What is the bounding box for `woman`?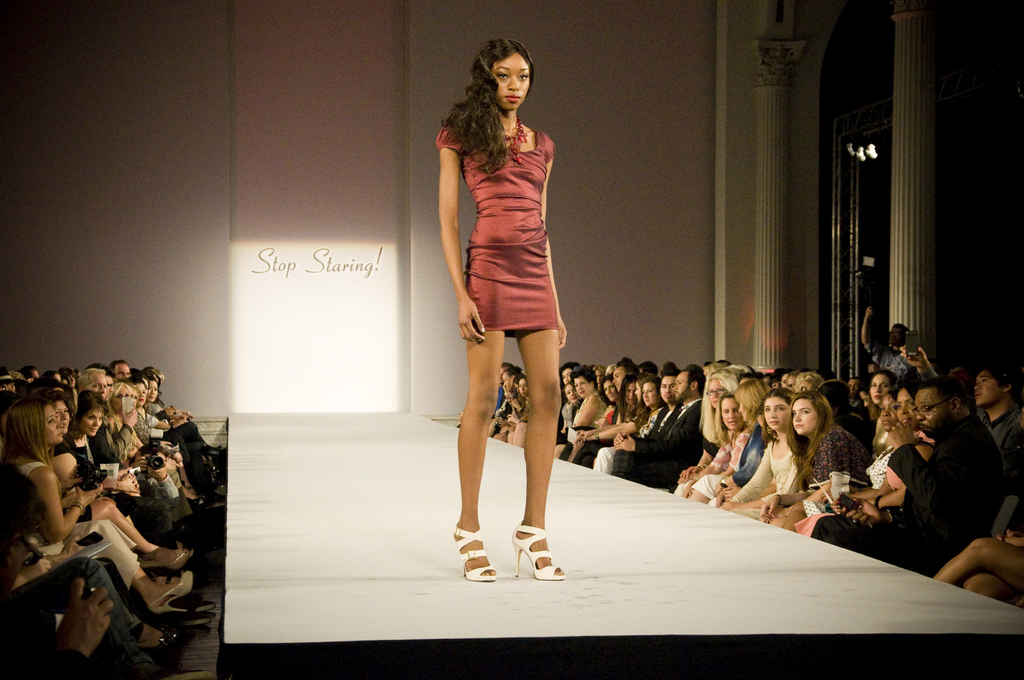
bbox=[555, 384, 573, 454].
